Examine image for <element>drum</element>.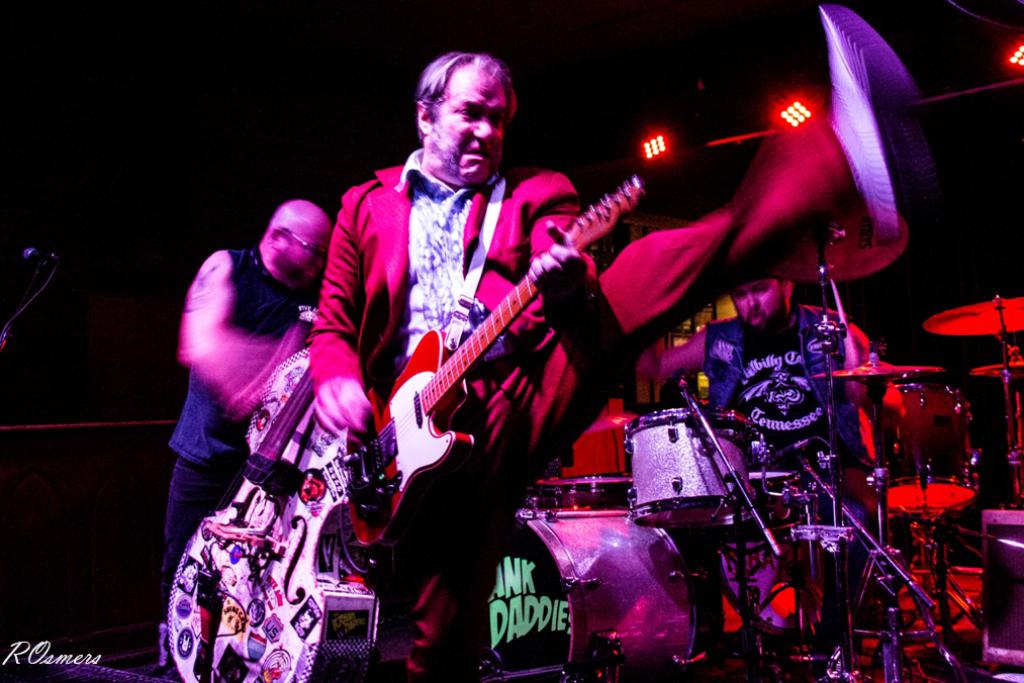
Examination result: pyautogui.locateOnScreen(486, 508, 701, 682).
